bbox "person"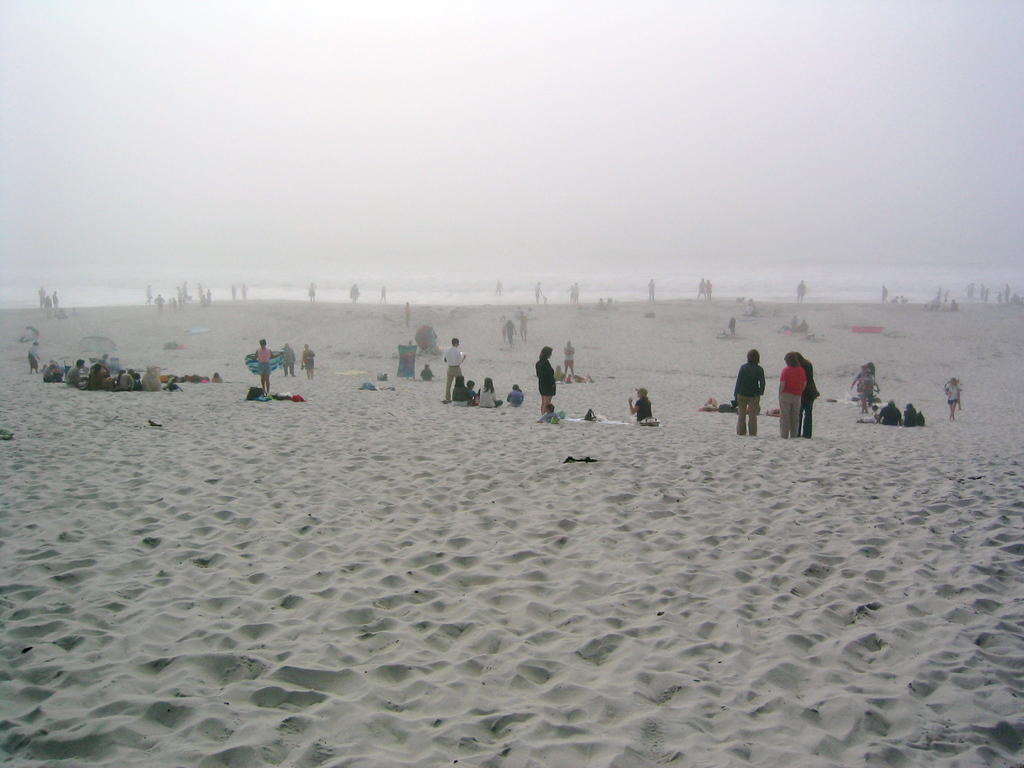
Rect(515, 307, 532, 346)
